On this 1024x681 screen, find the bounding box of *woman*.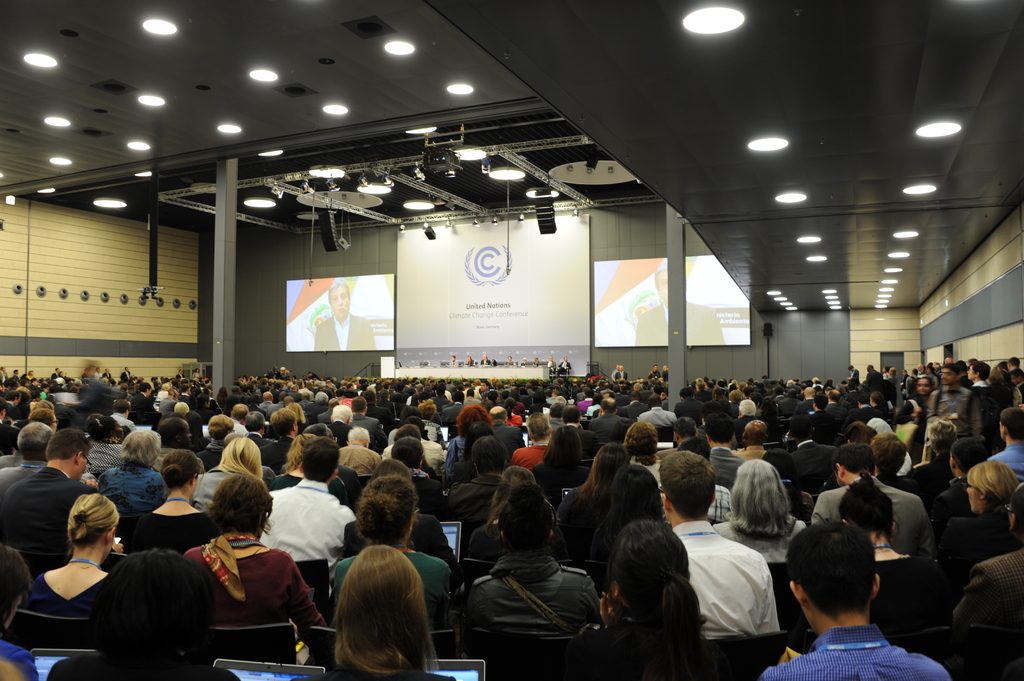
Bounding box: (13, 492, 130, 650).
